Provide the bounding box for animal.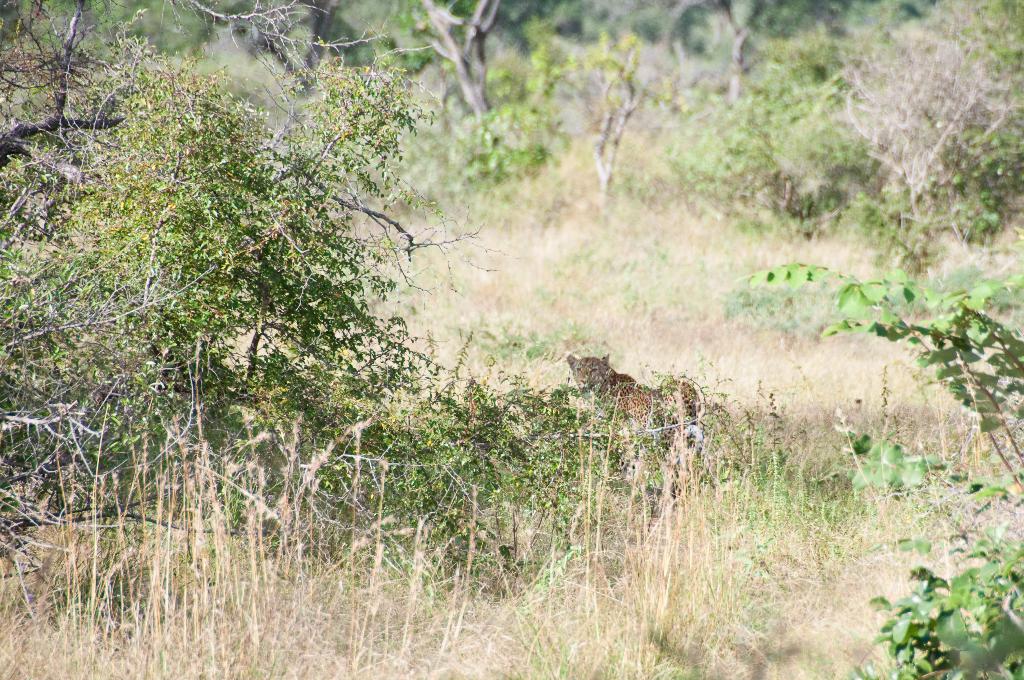
563 350 711 521.
